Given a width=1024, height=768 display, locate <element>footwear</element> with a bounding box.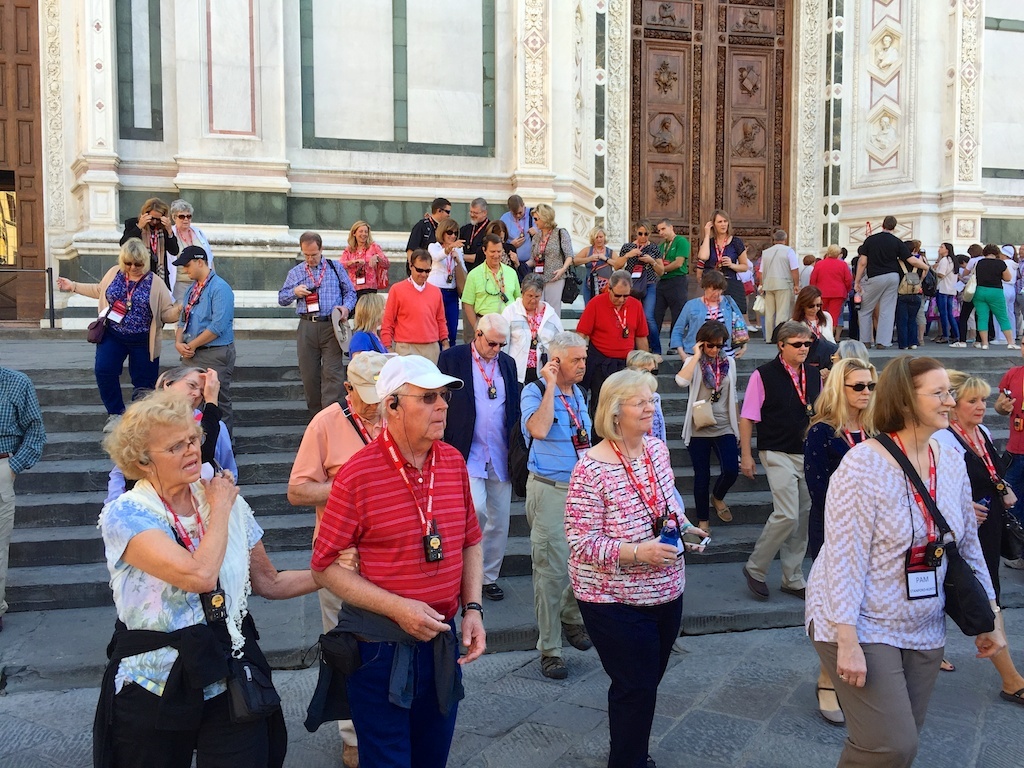
Located: [x1=946, y1=341, x2=967, y2=348].
